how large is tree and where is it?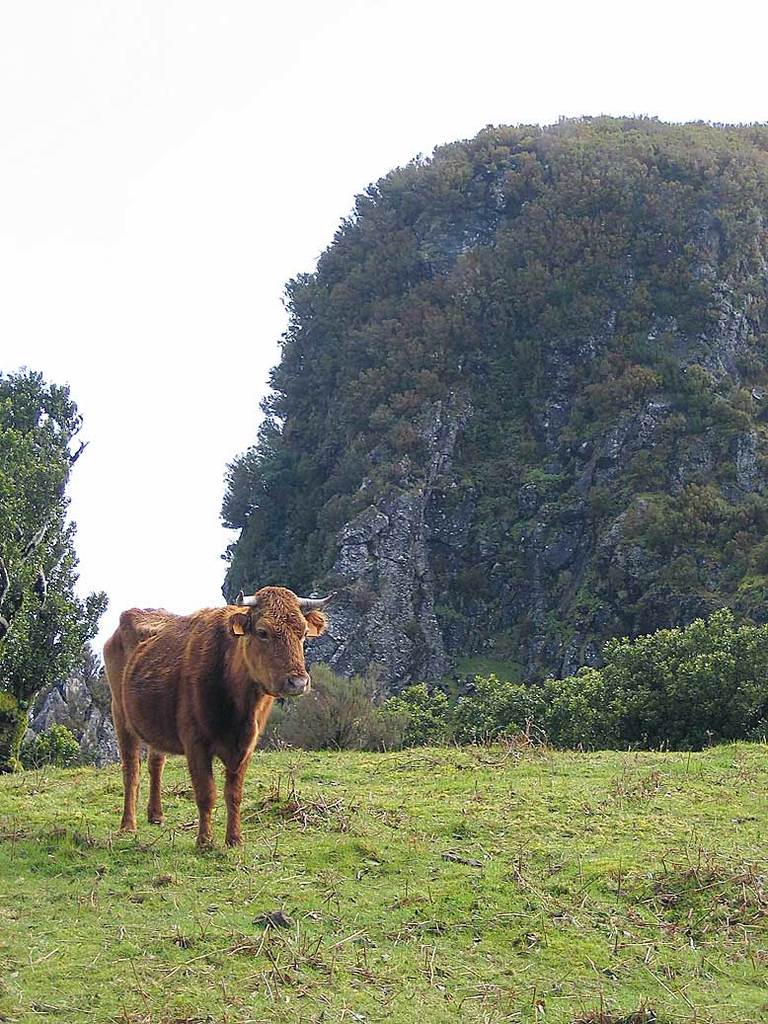
Bounding box: left=0, top=344, right=93, bottom=705.
